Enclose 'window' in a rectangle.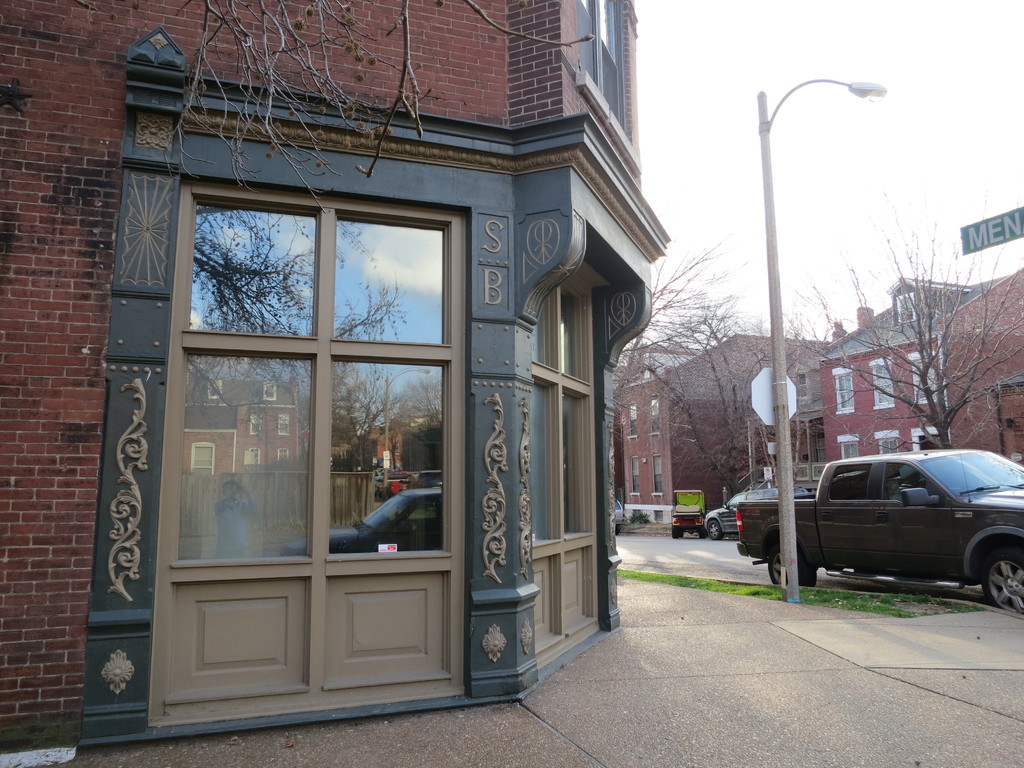
rect(876, 429, 900, 451).
